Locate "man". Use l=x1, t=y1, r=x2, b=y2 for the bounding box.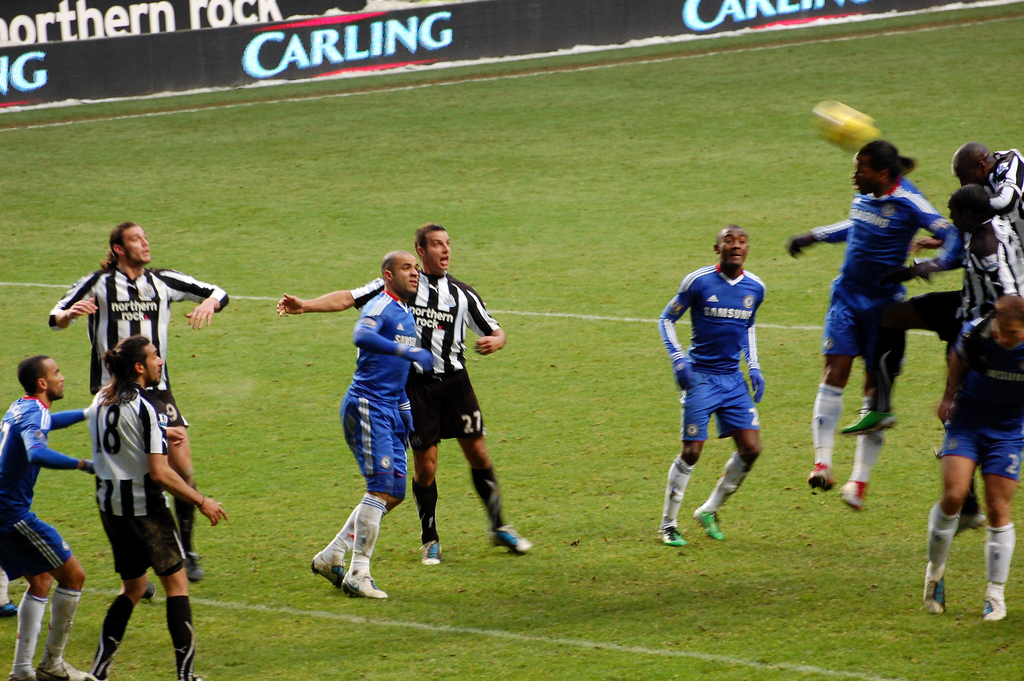
l=837, t=177, r=1023, b=441.
